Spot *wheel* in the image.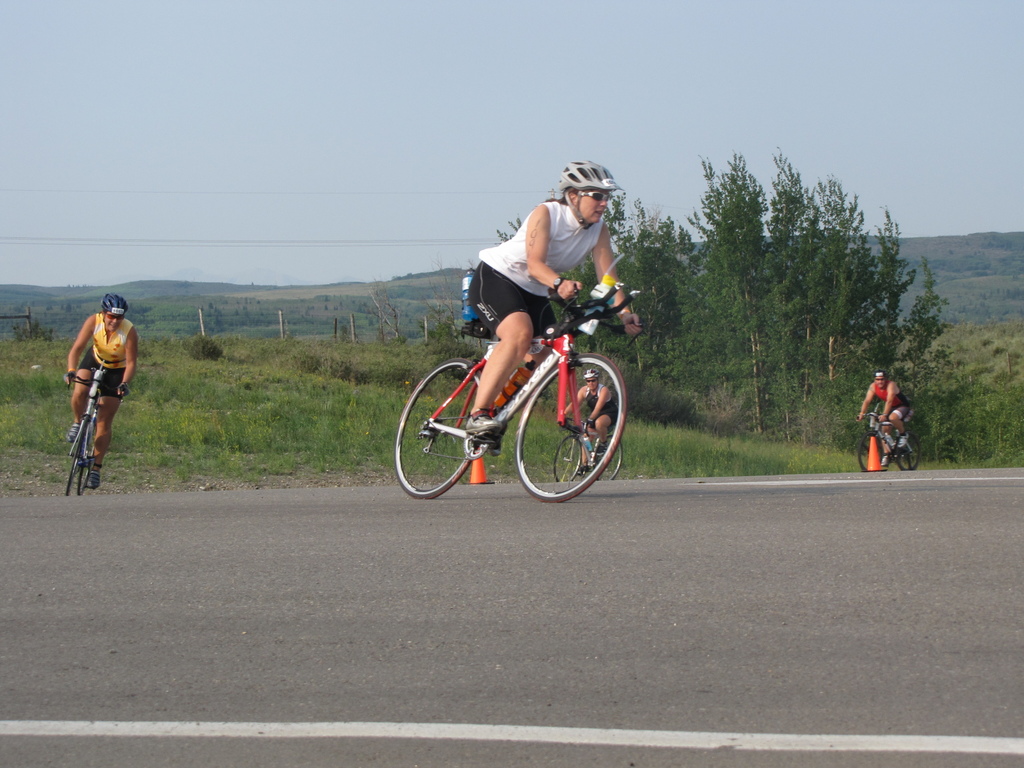
*wheel* found at select_region(394, 357, 477, 497).
